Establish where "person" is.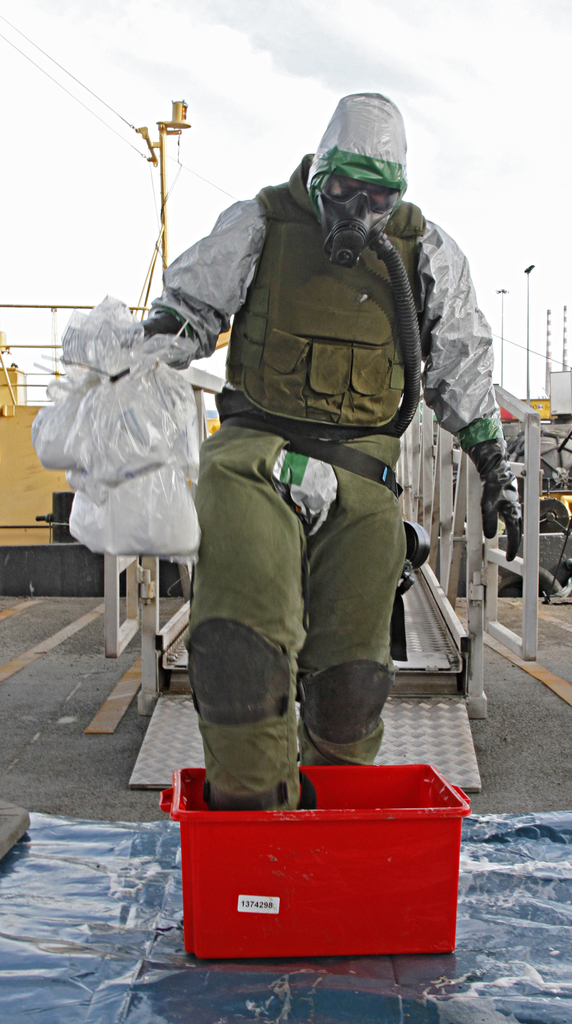
Established at detection(153, 106, 470, 836).
